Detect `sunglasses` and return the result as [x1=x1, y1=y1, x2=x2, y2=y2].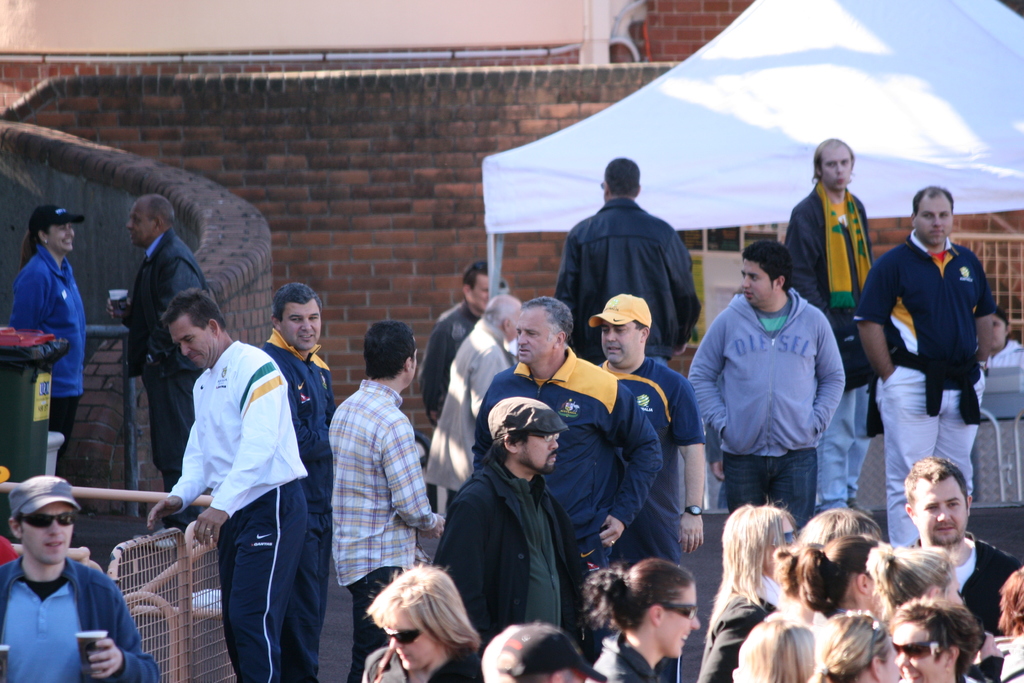
[x1=899, y1=642, x2=947, y2=662].
